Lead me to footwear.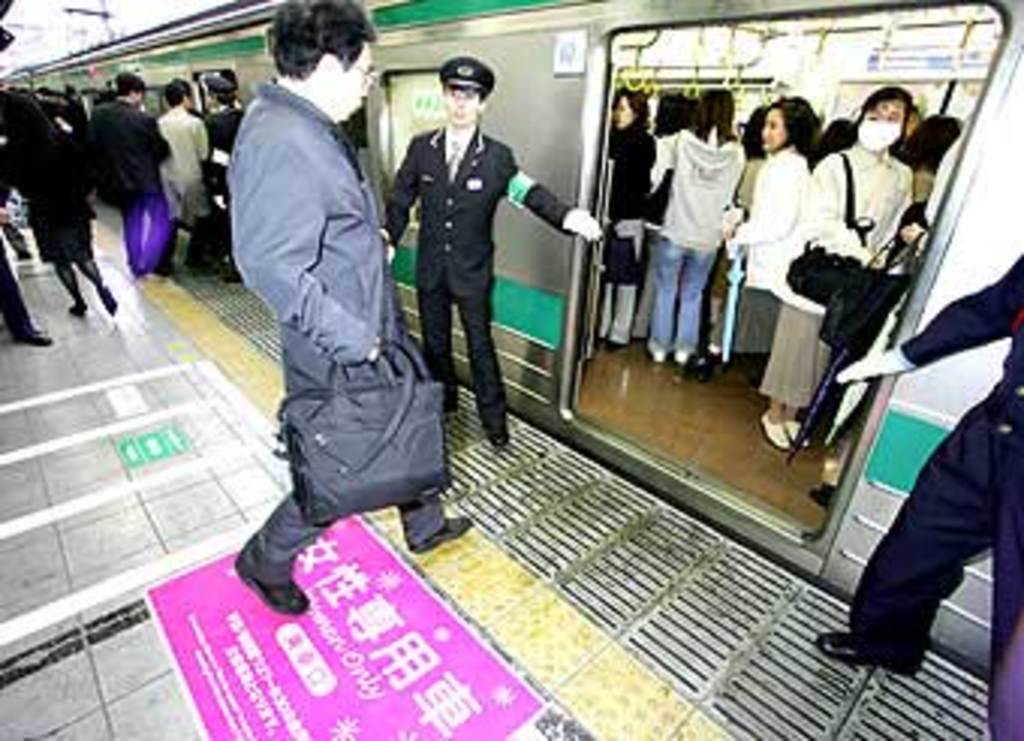
Lead to [801,624,931,693].
